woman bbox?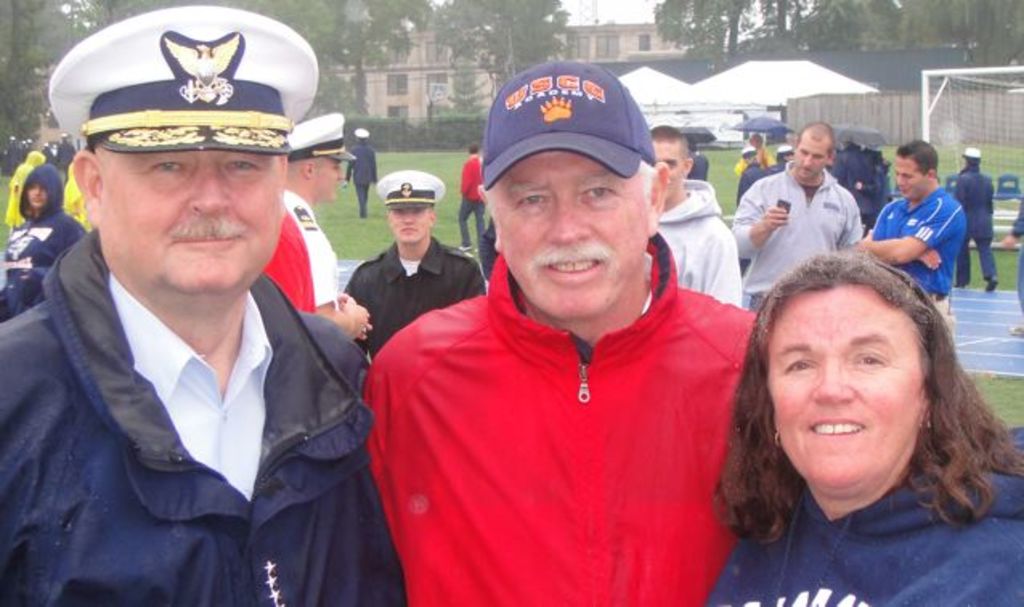
(953, 148, 998, 291)
